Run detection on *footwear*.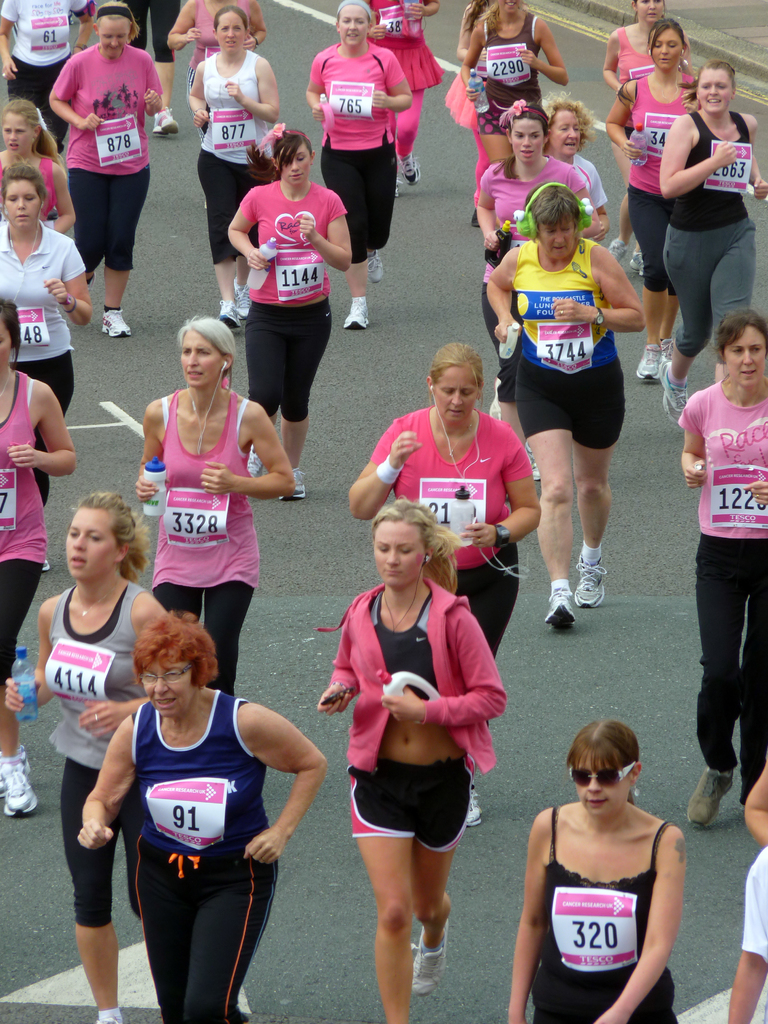
Result: crop(575, 556, 611, 612).
